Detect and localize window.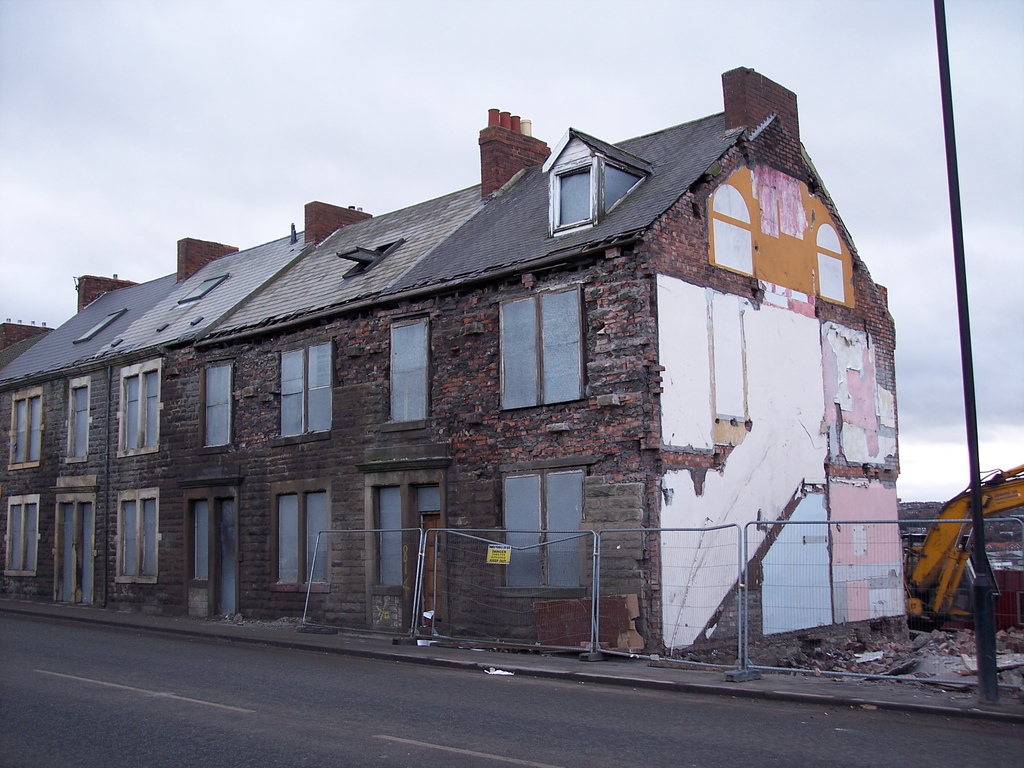
Localized at <region>204, 362, 230, 452</region>.
